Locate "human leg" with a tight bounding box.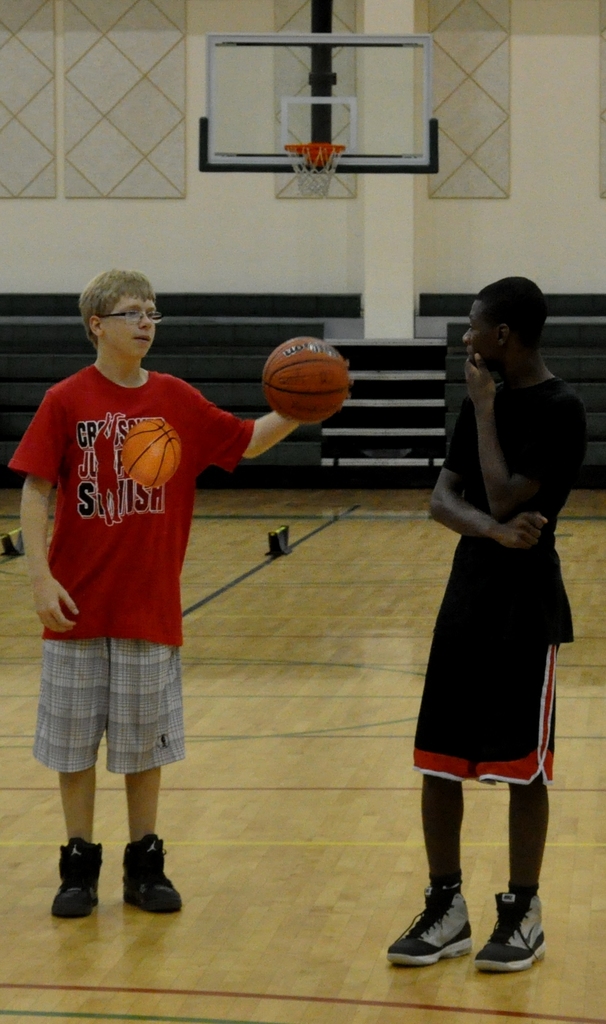
[left=31, top=583, right=108, bottom=921].
